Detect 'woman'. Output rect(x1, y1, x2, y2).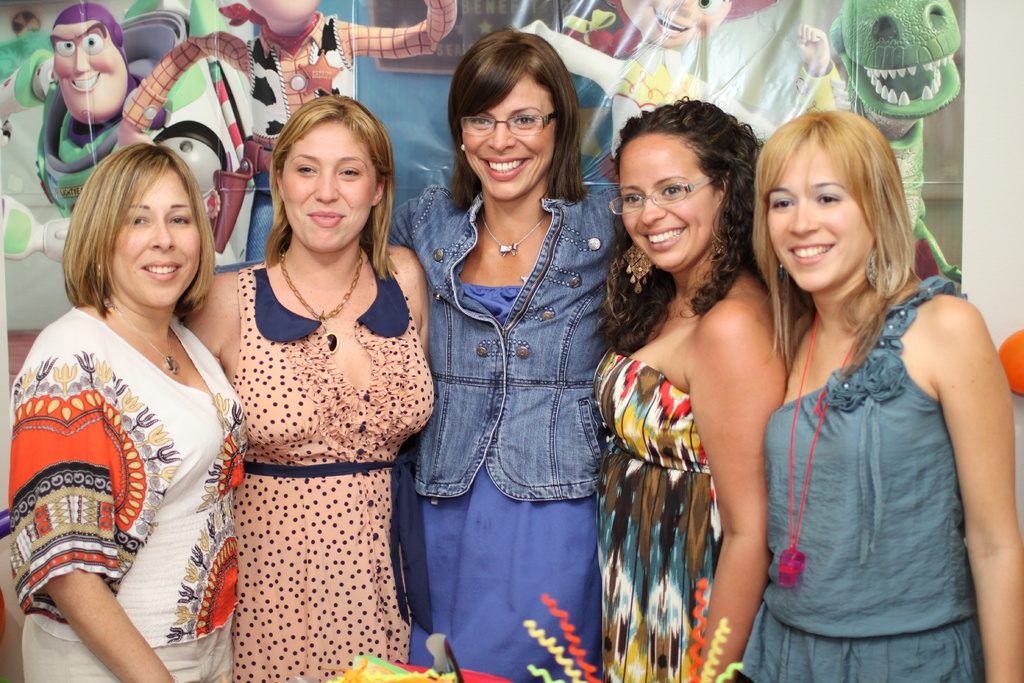
rect(586, 95, 788, 682).
